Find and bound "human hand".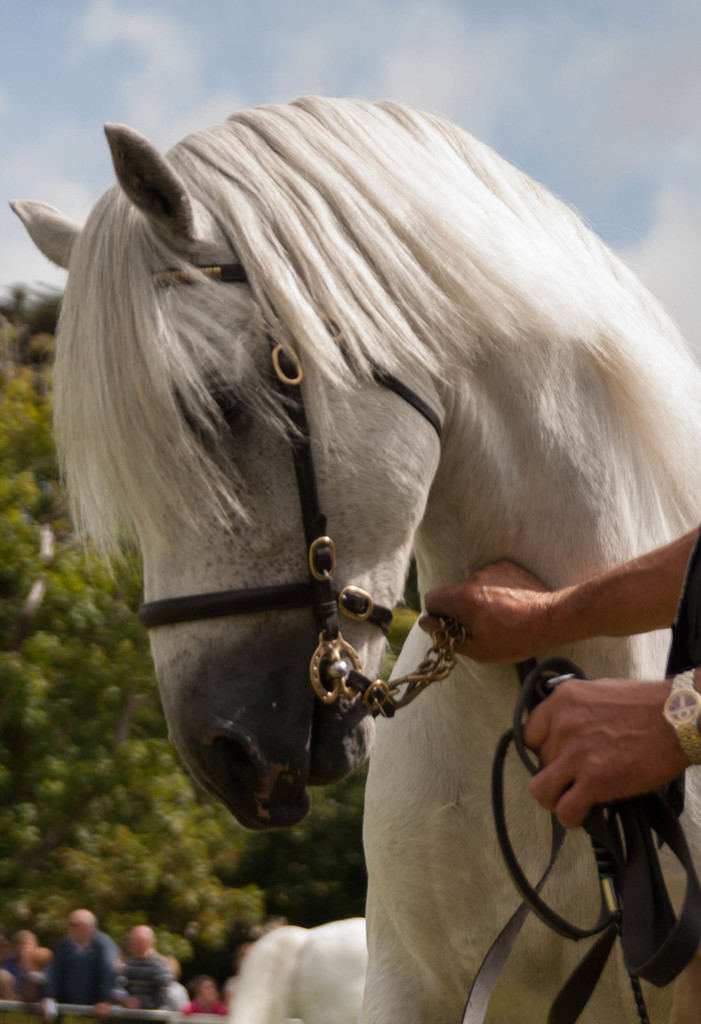
Bound: <region>518, 663, 671, 801</region>.
